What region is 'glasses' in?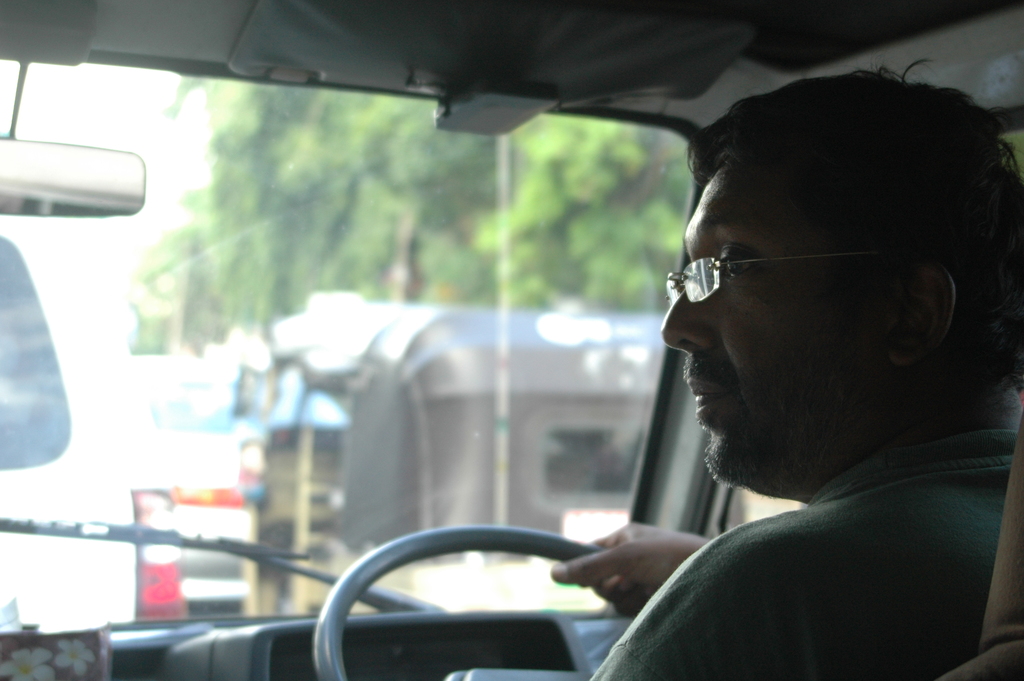
(664, 226, 894, 314).
